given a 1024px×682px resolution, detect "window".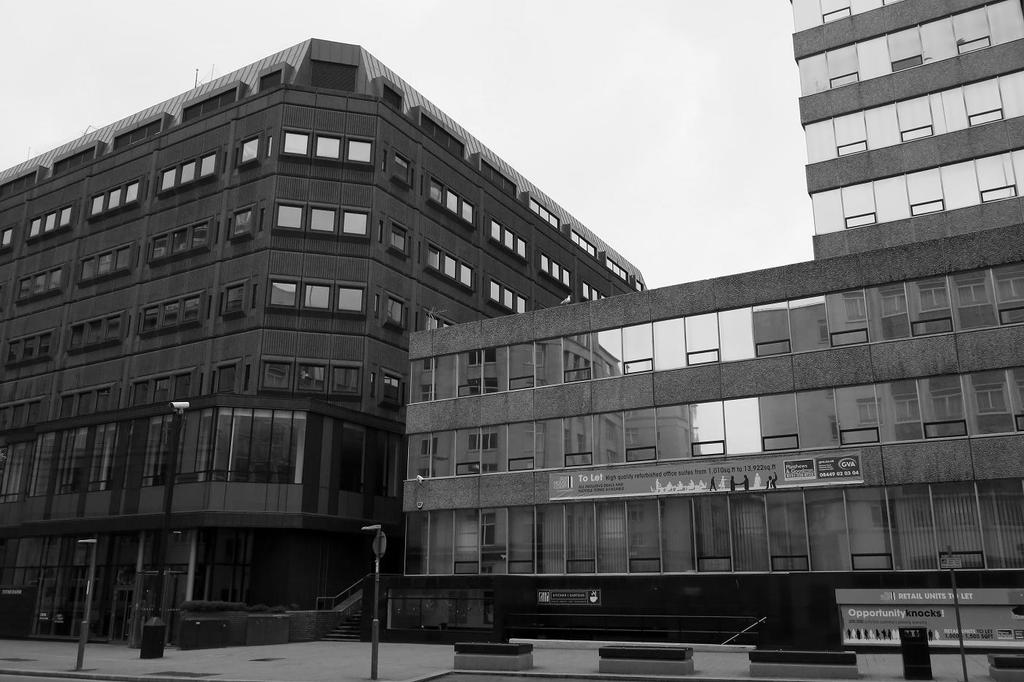
detection(551, 213, 564, 236).
